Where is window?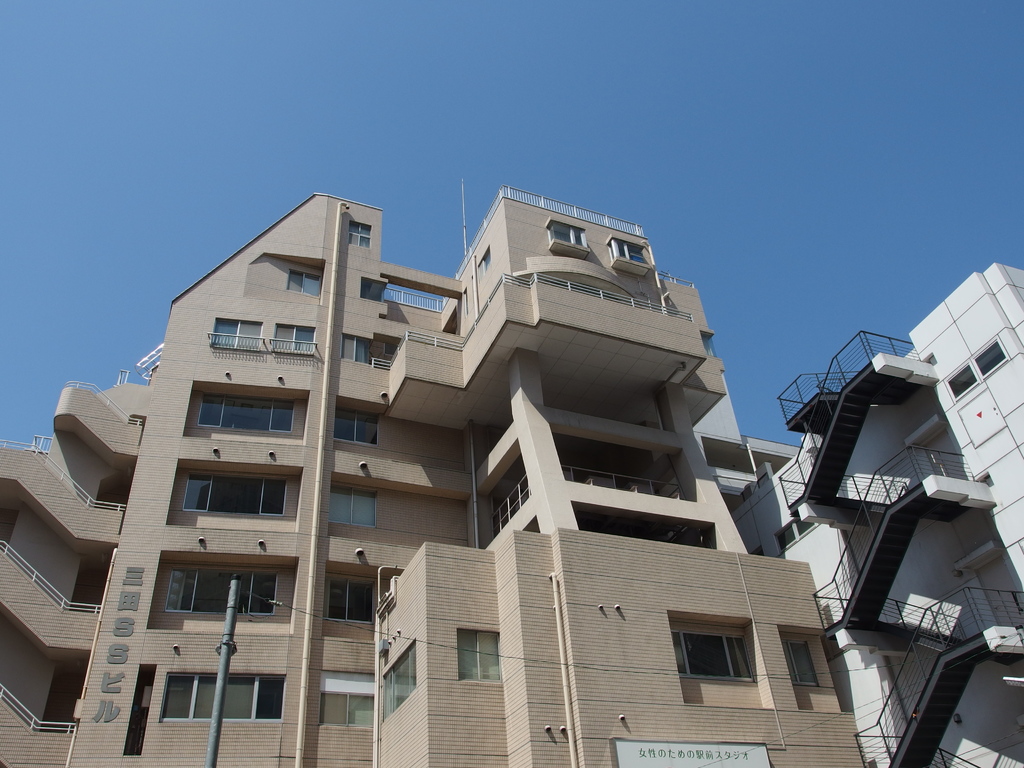
947:358:979:401.
